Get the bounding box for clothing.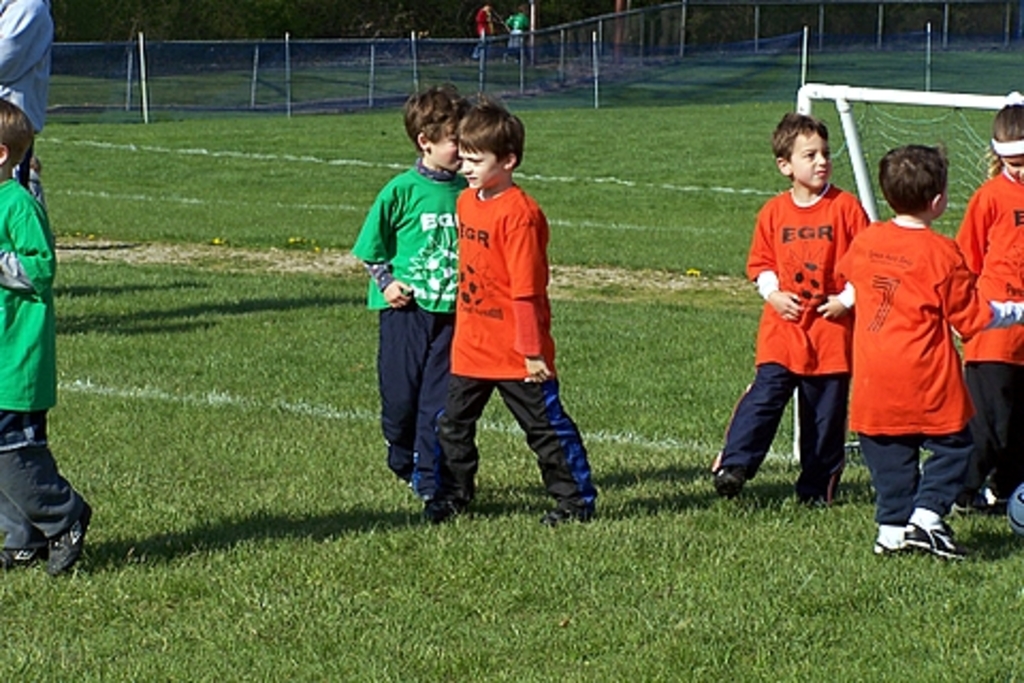
detection(849, 166, 975, 506).
